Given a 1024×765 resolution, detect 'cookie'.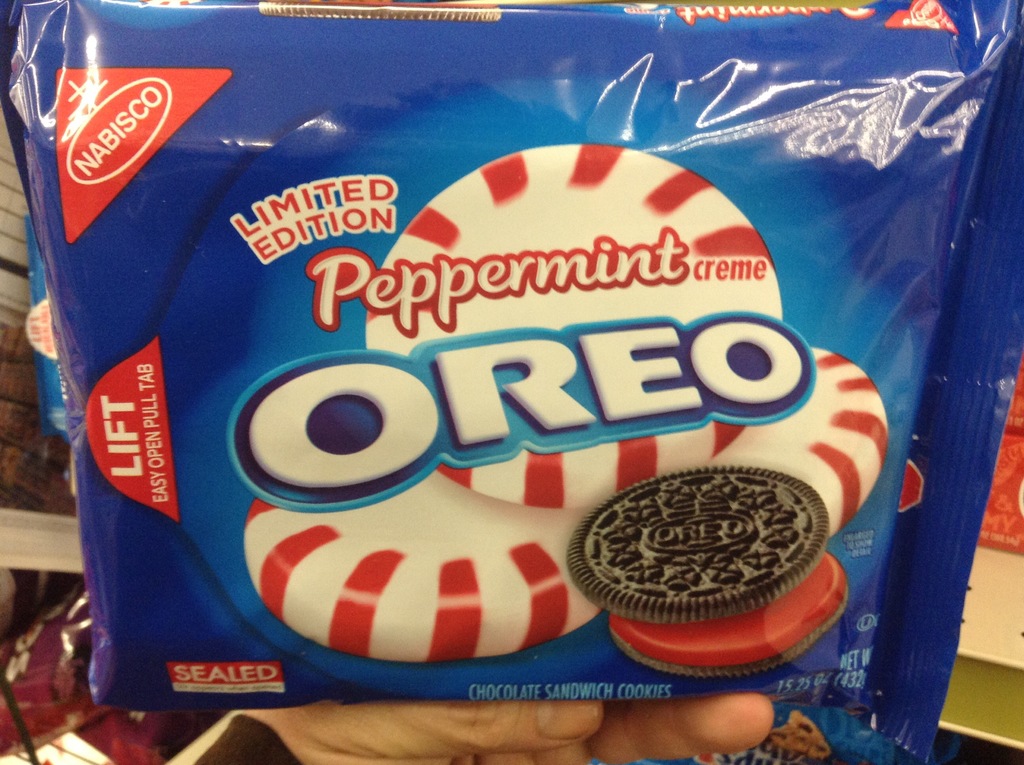
crop(562, 459, 854, 677).
